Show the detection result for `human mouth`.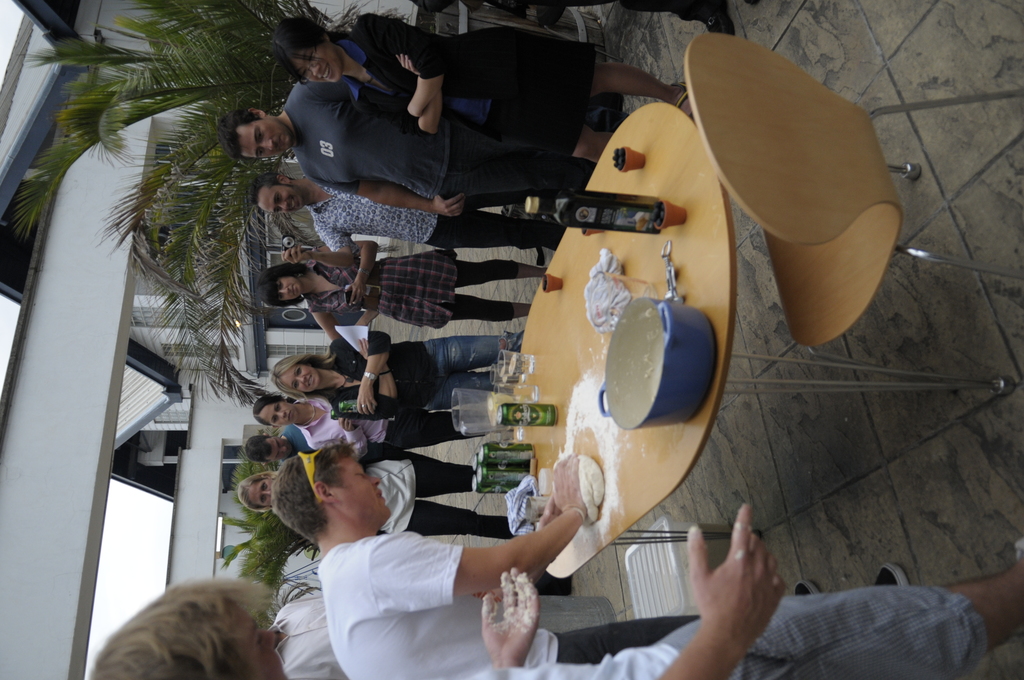
l=291, t=197, r=298, b=213.
